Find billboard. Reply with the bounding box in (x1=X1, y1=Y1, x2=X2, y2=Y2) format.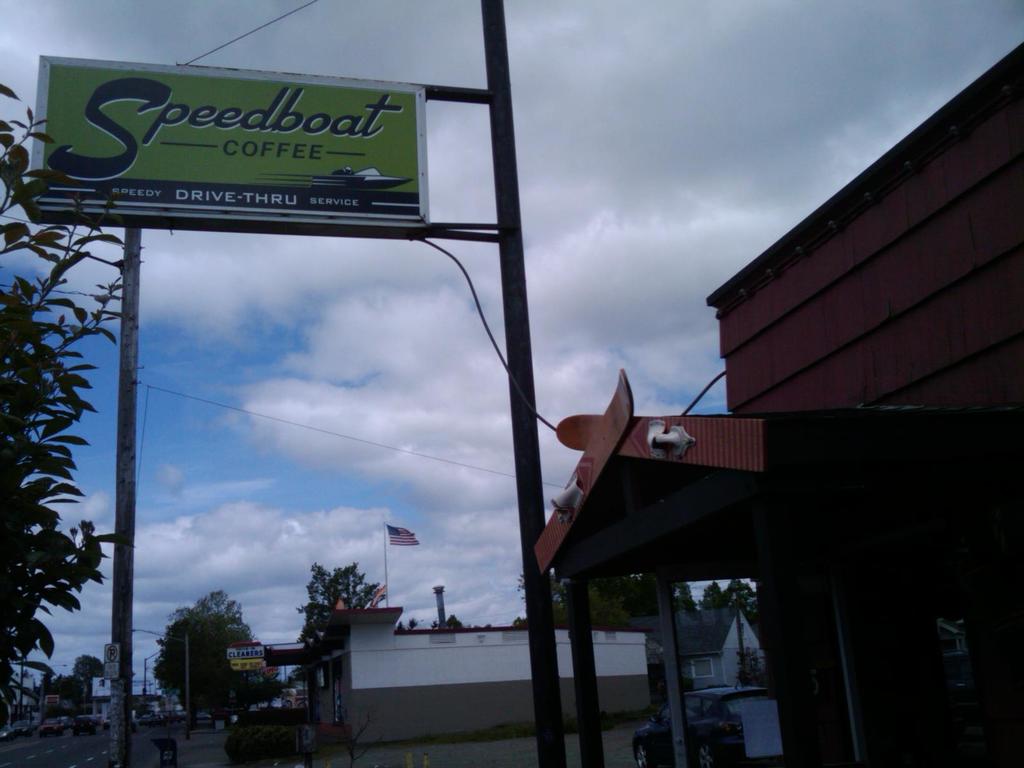
(x1=223, y1=642, x2=260, y2=667).
